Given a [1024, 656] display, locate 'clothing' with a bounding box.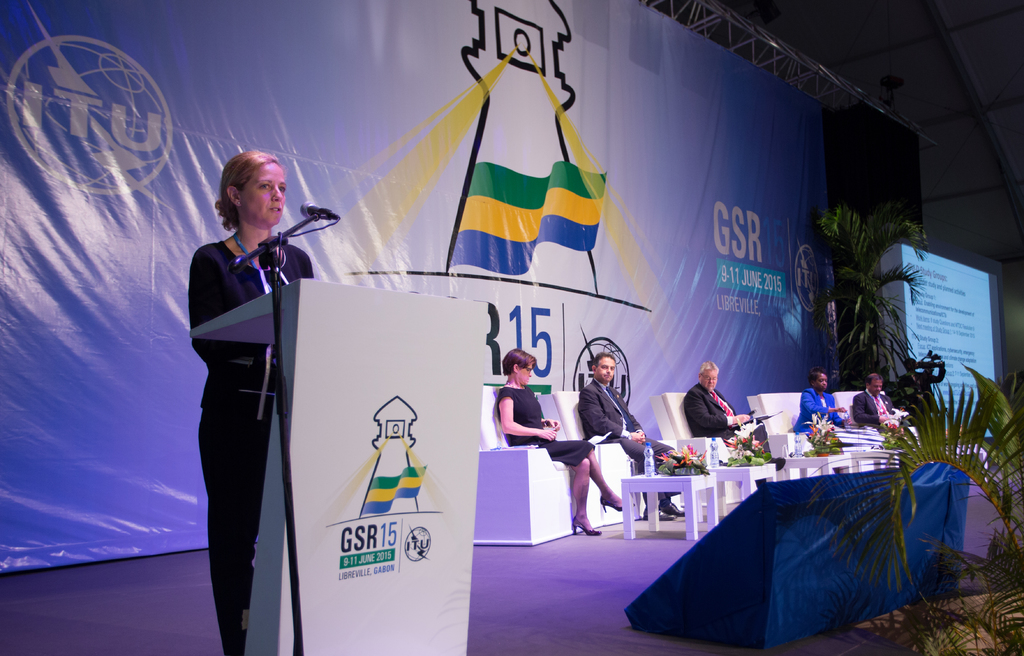
Located: bbox(687, 374, 737, 445).
